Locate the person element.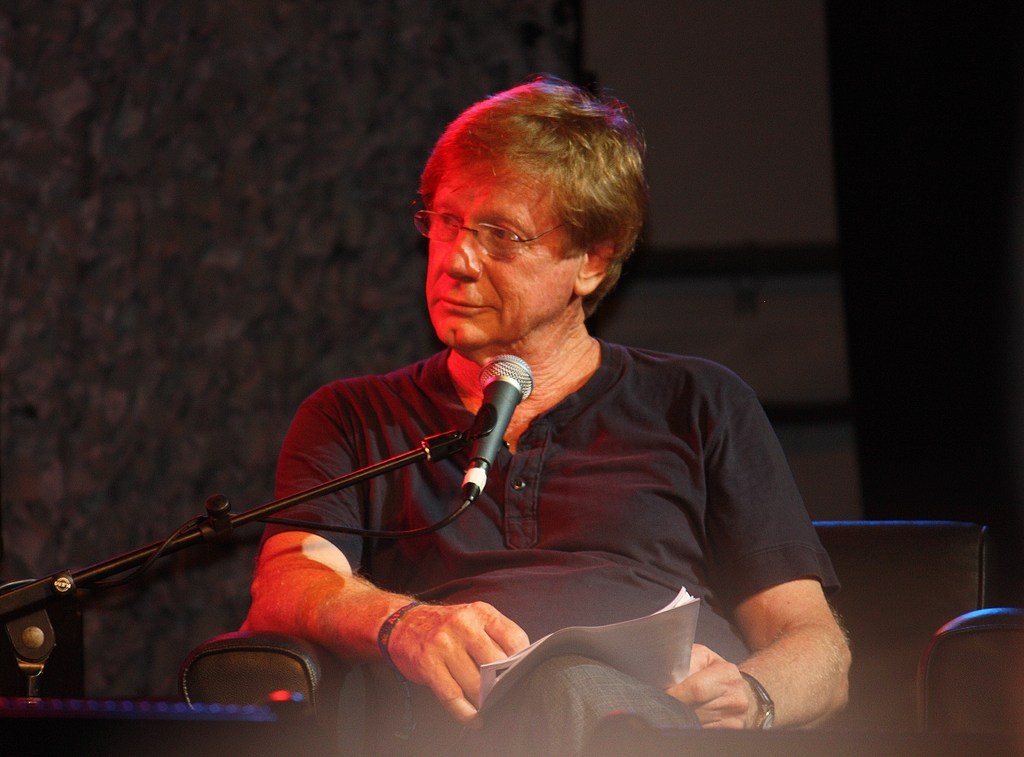
Element bbox: BBox(213, 83, 860, 751).
